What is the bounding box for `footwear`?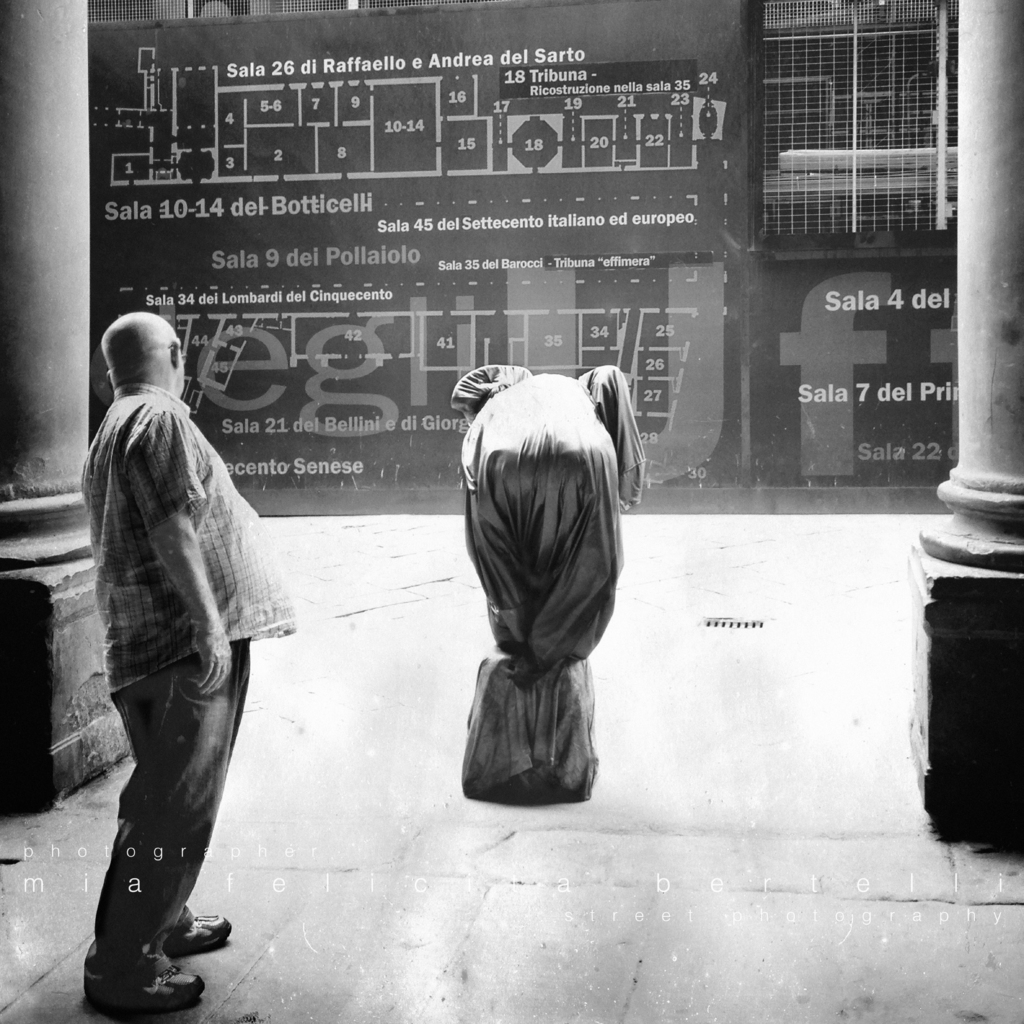
region(83, 960, 209, 1009).
